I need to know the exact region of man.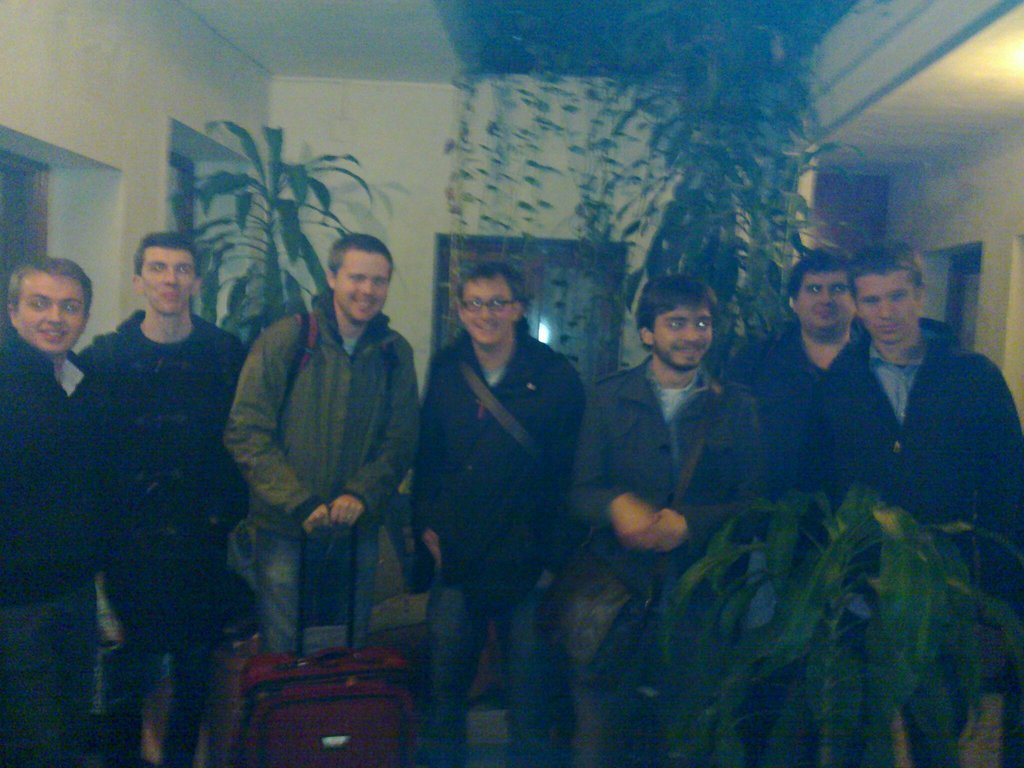
Region: <region>813, 243, 1023, 765</region>.
